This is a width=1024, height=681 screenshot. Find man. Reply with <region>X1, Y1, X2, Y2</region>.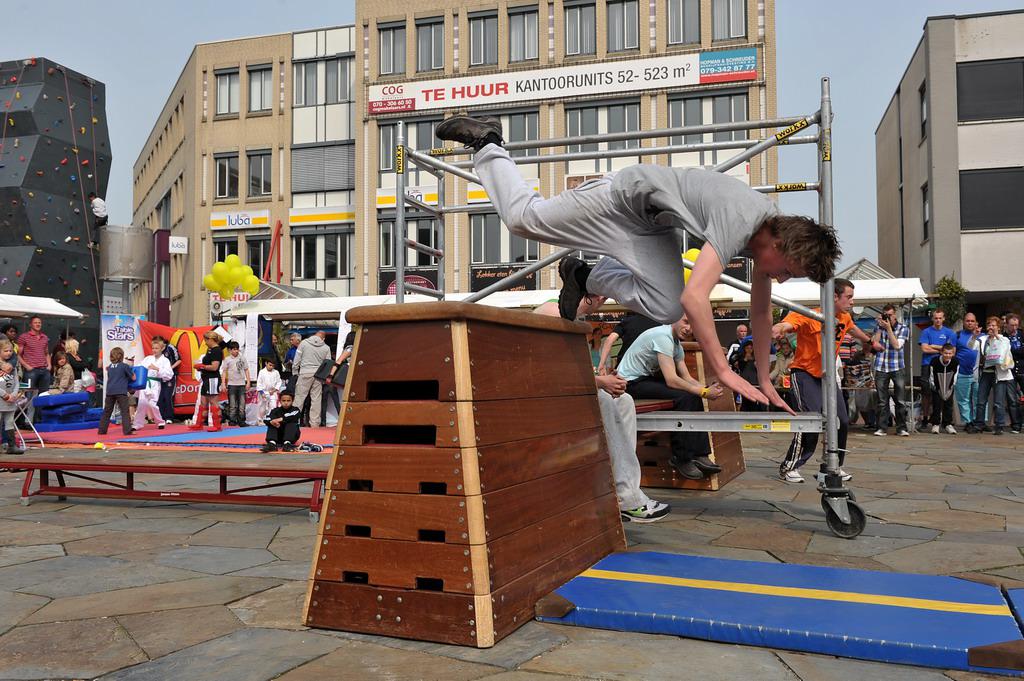
<region>17, 312, 56, 392</region>.
